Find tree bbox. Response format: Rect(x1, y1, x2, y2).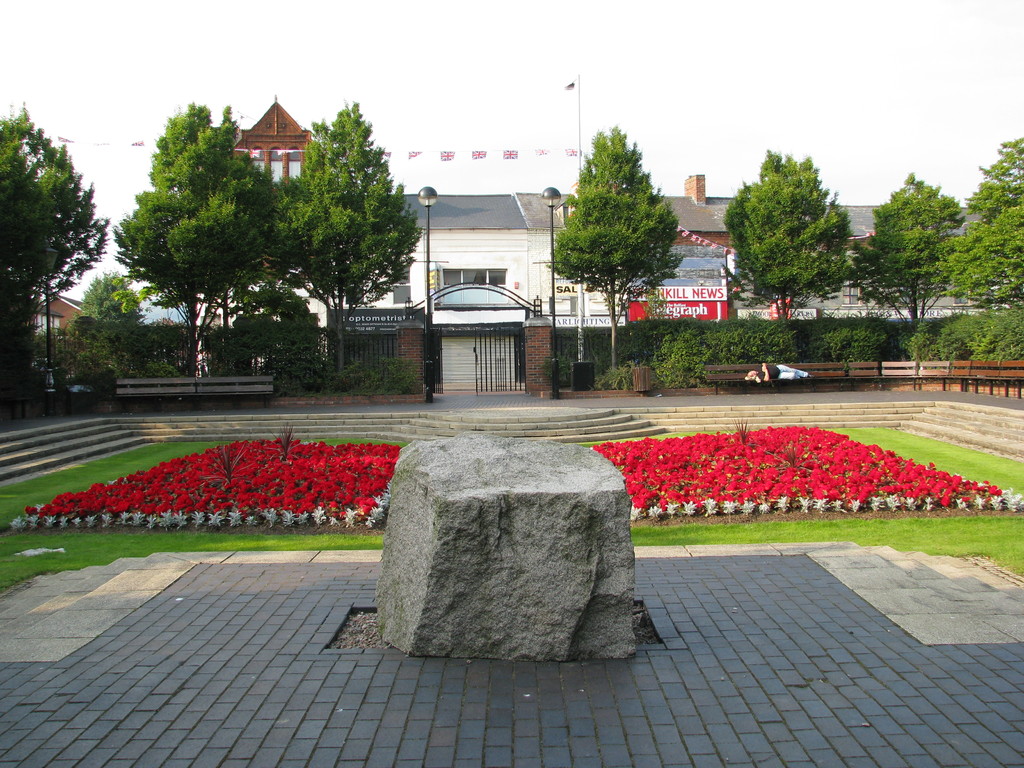
Rect(850, 169, 965, 340).
